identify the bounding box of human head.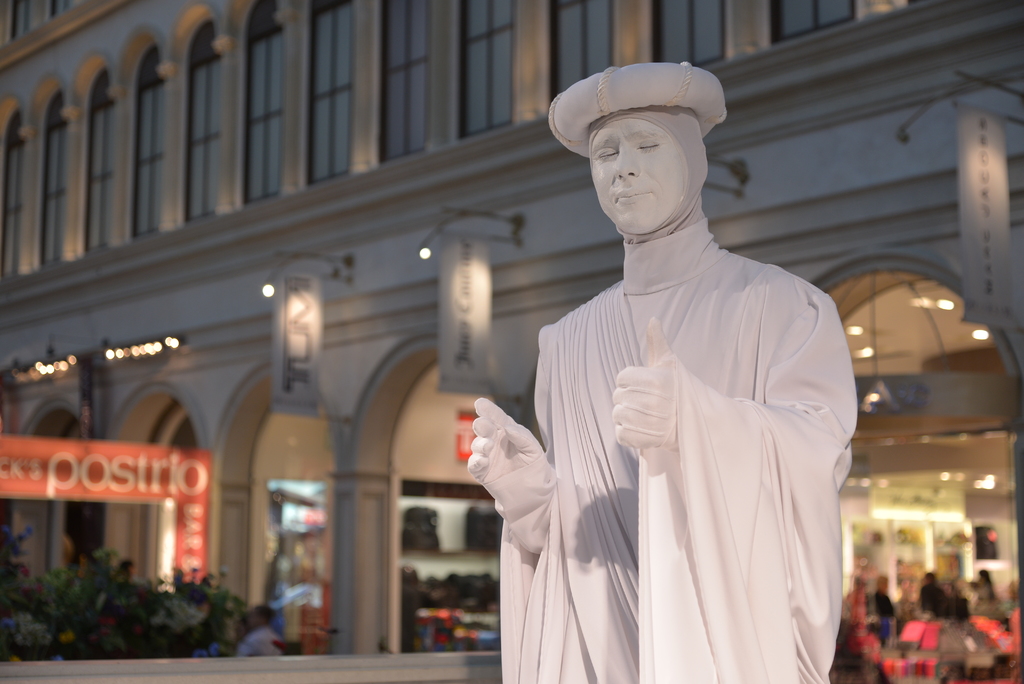
bbox=[572, 74, 732, 253].
